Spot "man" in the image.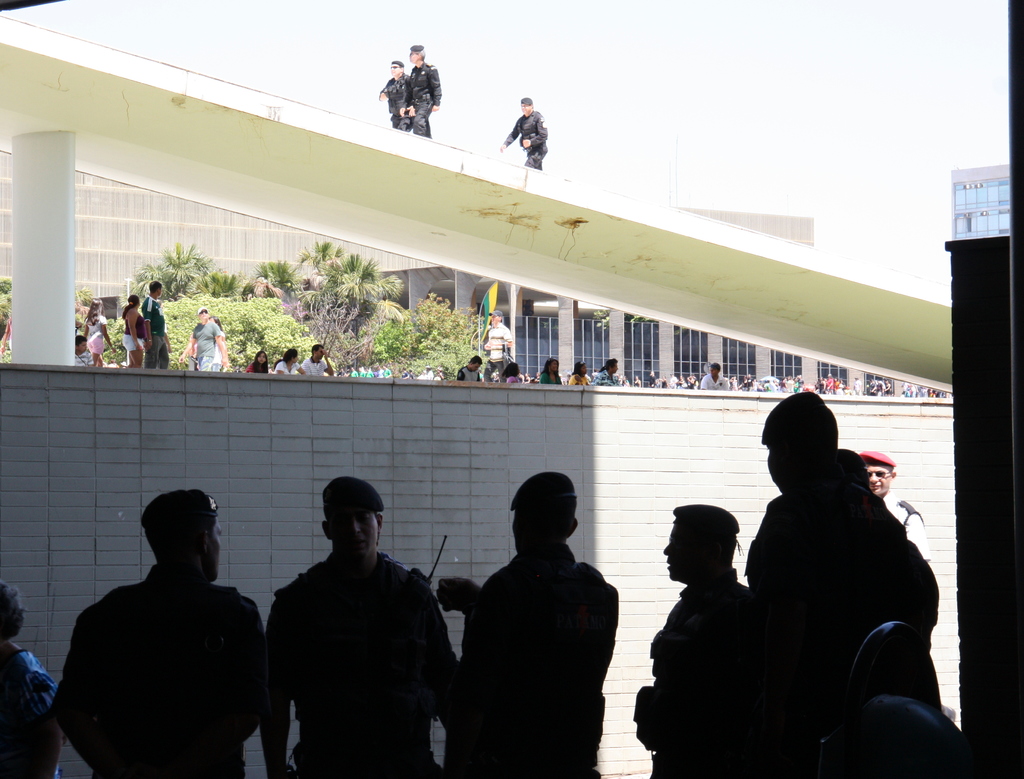
"man" found at region(865, 444, 904, 503).
